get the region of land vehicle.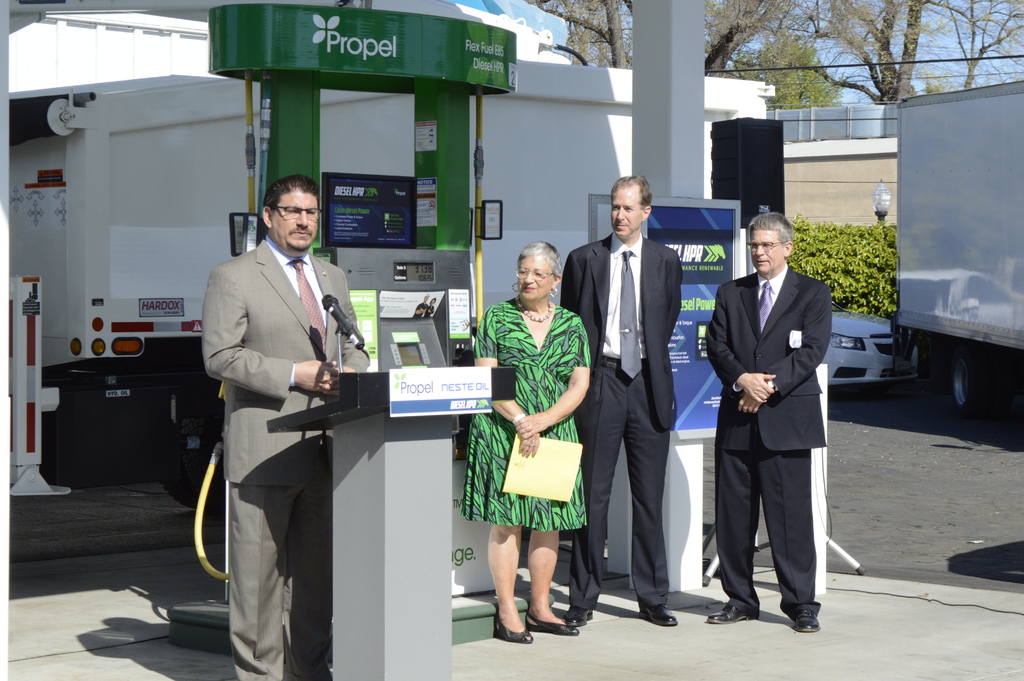
l=891, t=80, r=1023, b=416.
